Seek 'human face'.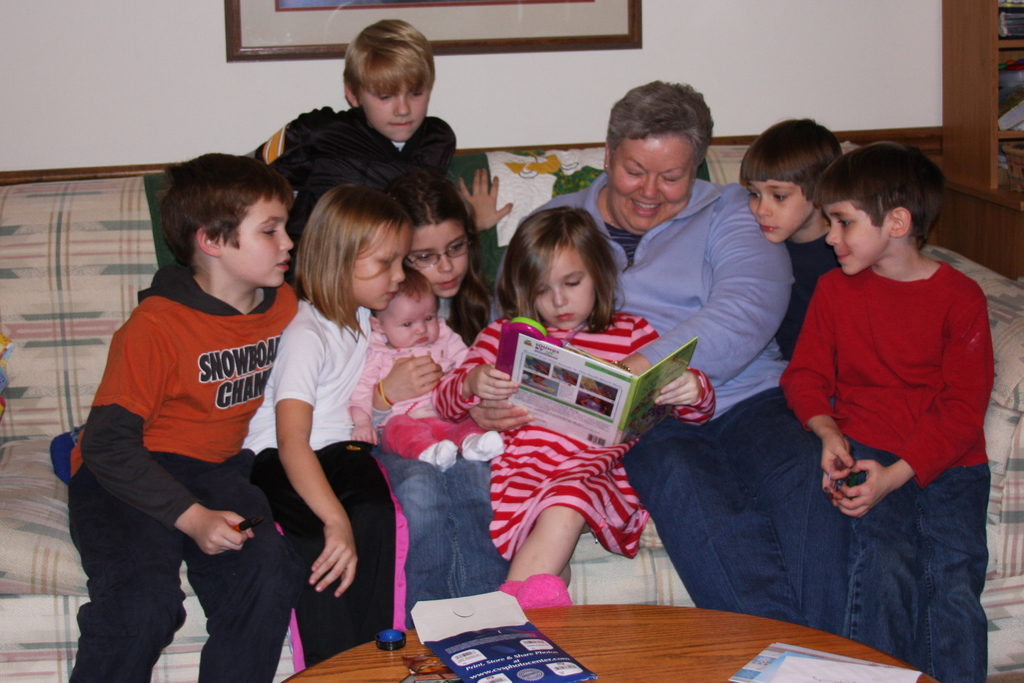
bbox=[356, 79, 428, 136].
